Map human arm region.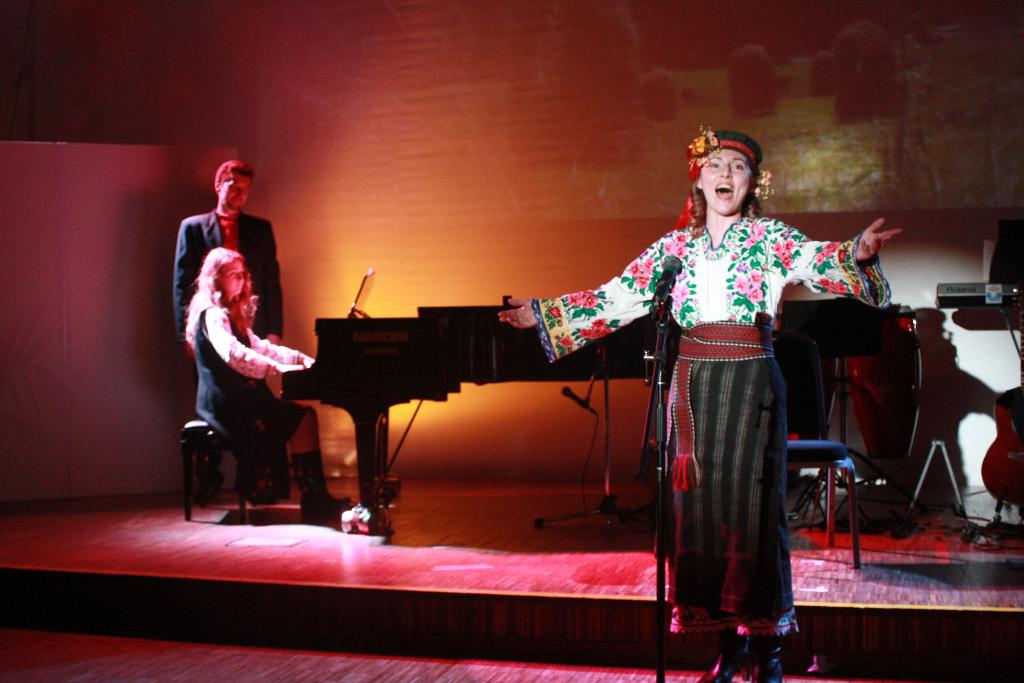
Mapped to Rect(244, 324, 316, 372).
